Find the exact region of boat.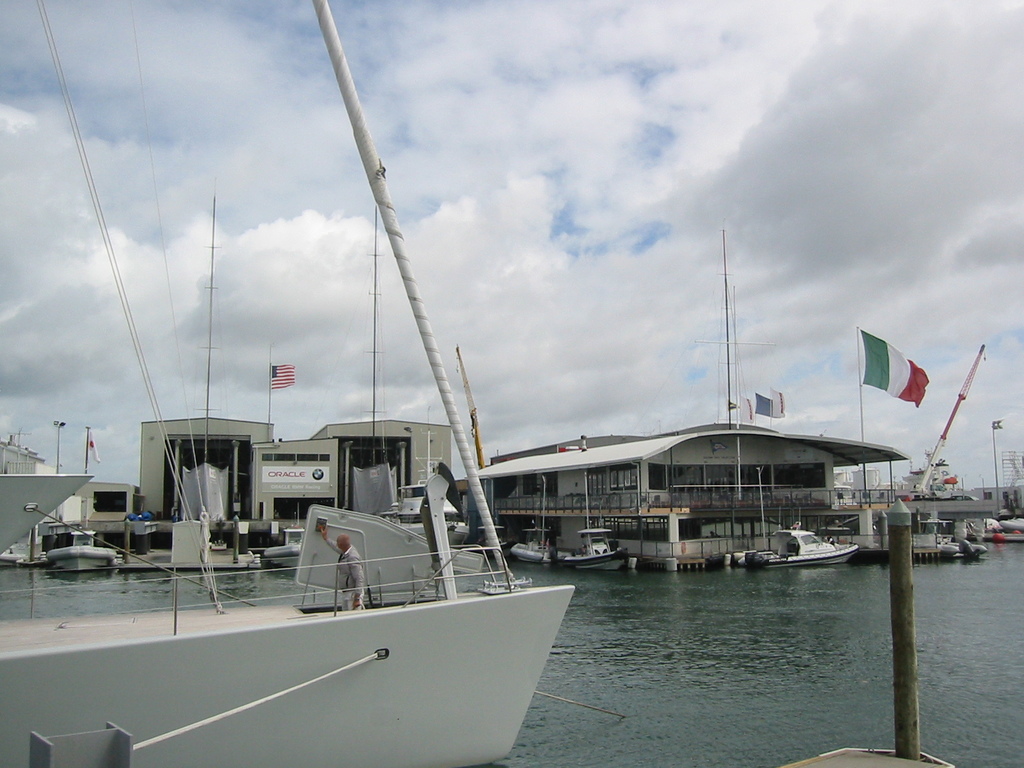
Exact region: bbox=(52, 522, 121, 576).
